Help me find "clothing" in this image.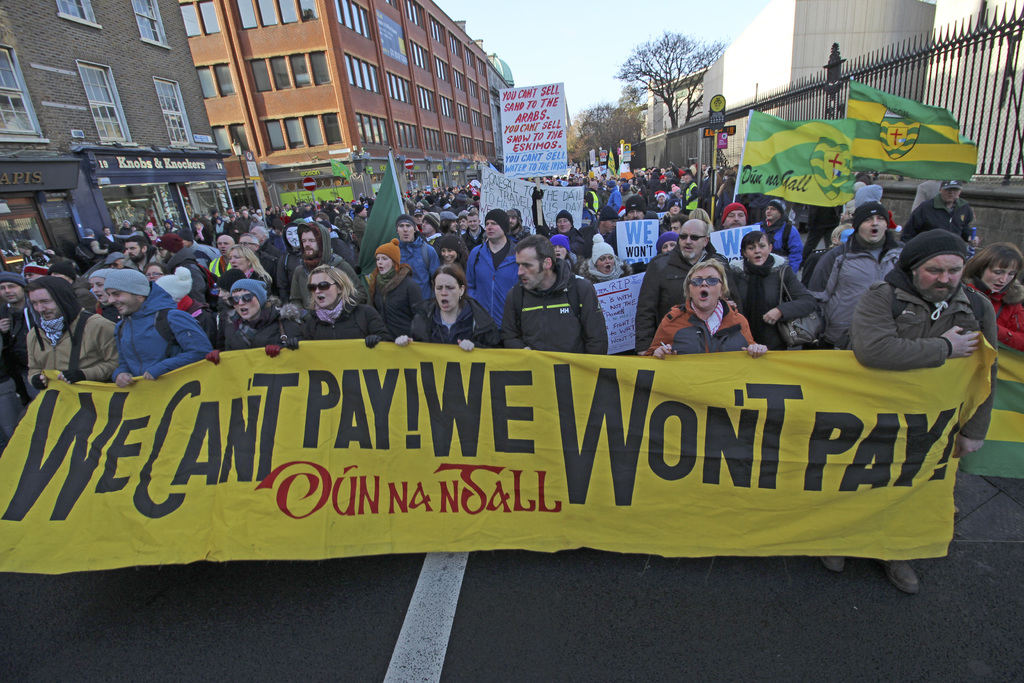
Found it: <region>259, 244, 298, 284</region>.
